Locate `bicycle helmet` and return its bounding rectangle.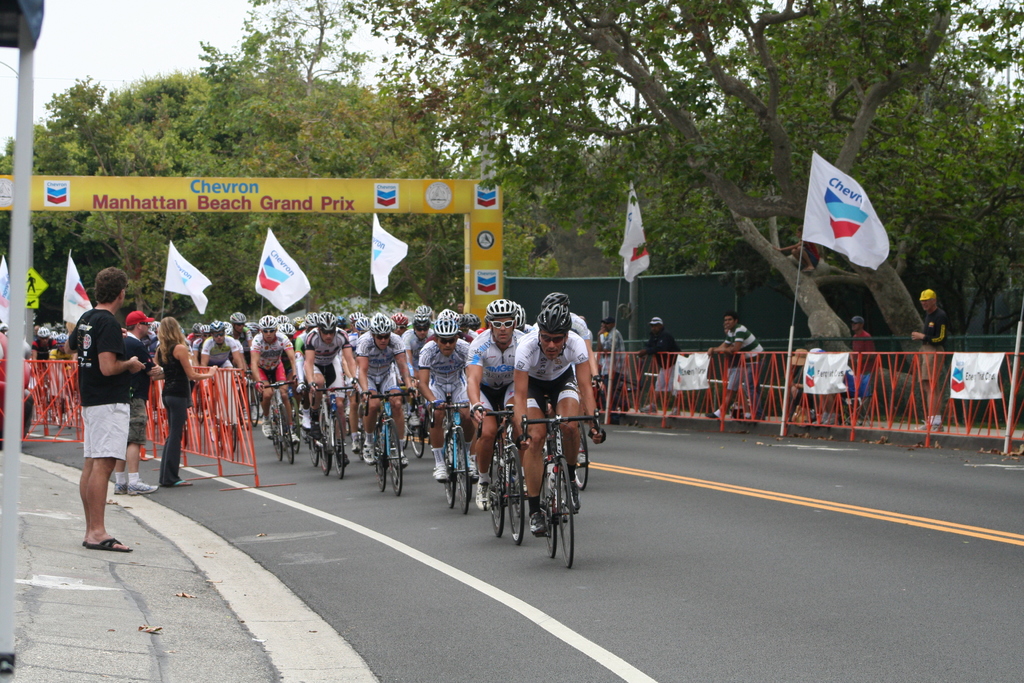
(460,315,475,325).
